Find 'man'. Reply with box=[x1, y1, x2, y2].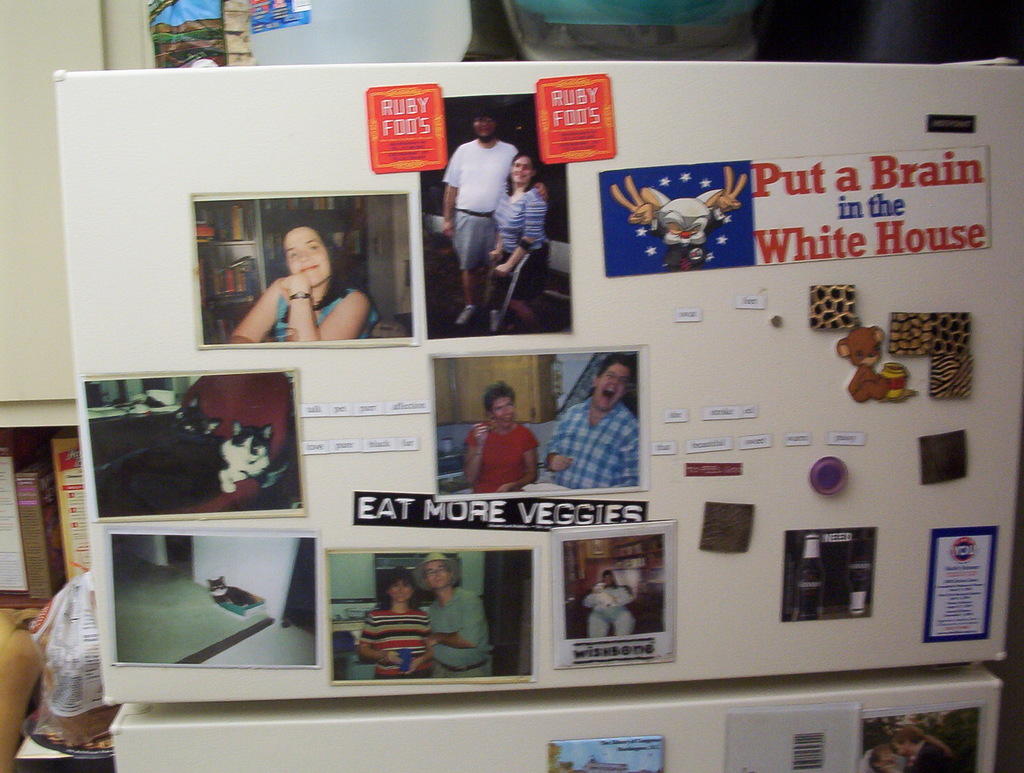
box=[896, 726, 955, 772].
